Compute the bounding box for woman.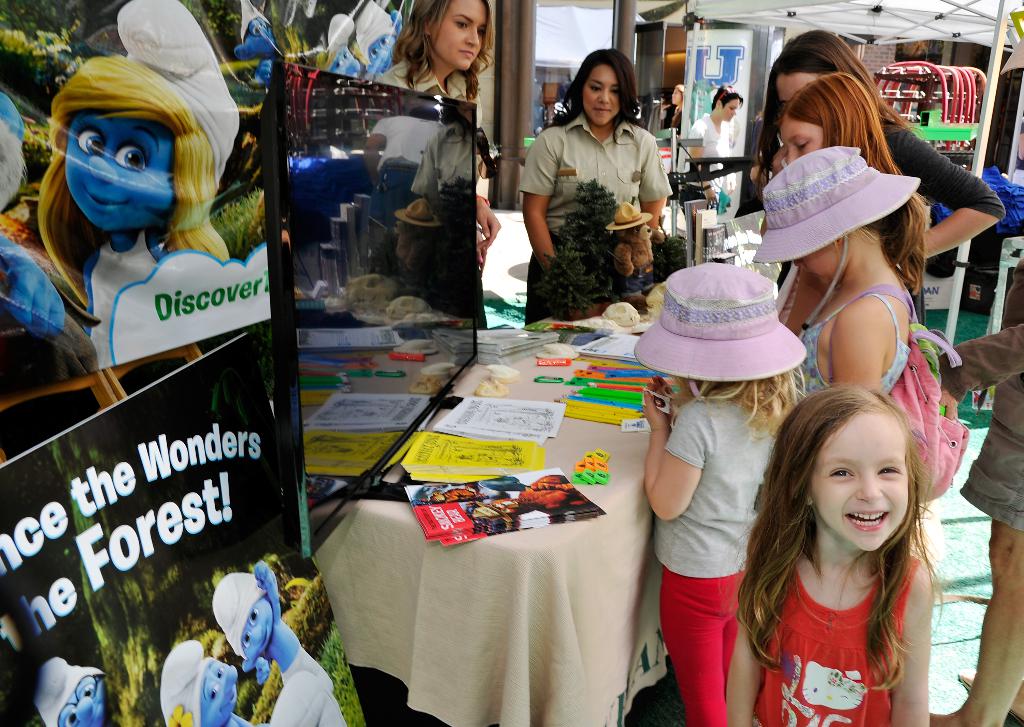
[x1=760, y1=28, x2=1005, y2=271].
